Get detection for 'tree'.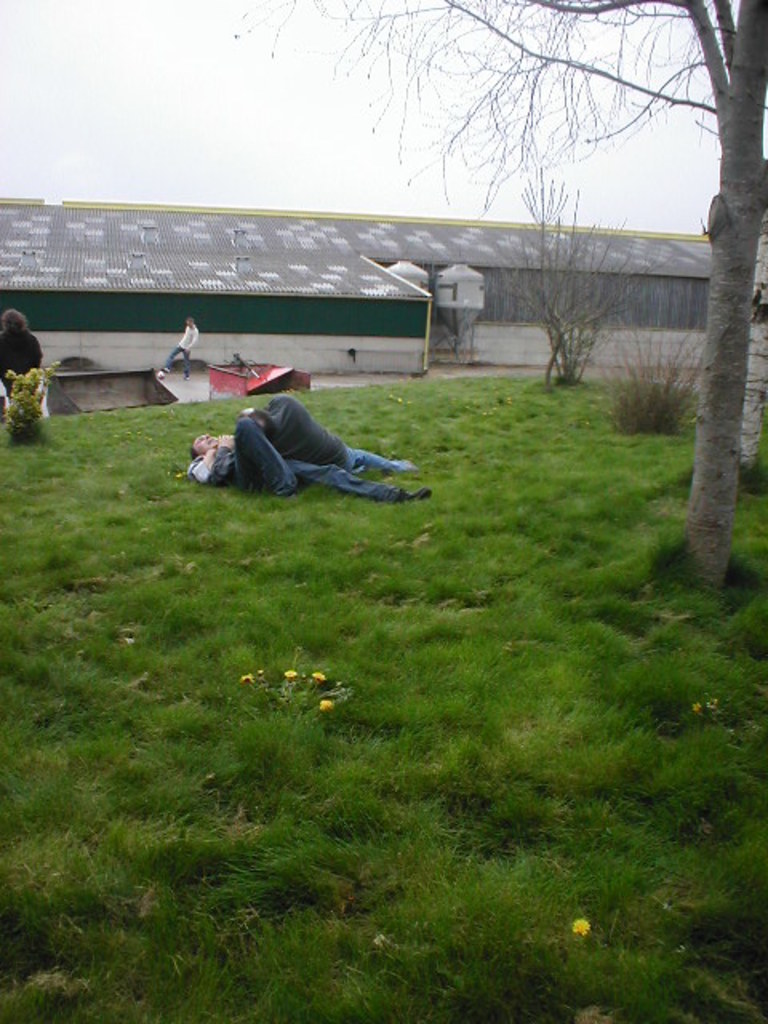
Detection: BBox(229, 0, 766, 590).
